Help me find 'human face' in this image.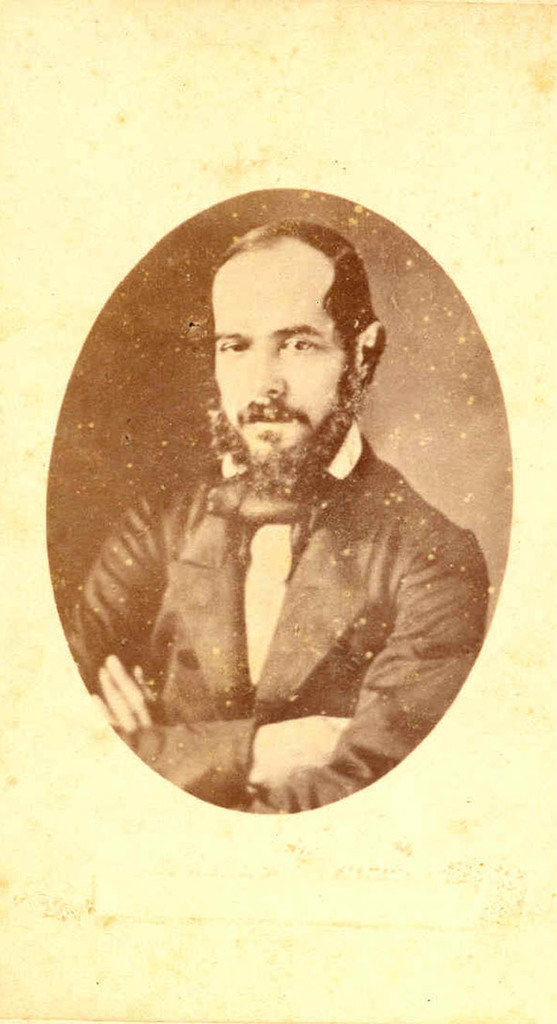
Found it: x1=207, y1=254, x2=342, y2=502.
